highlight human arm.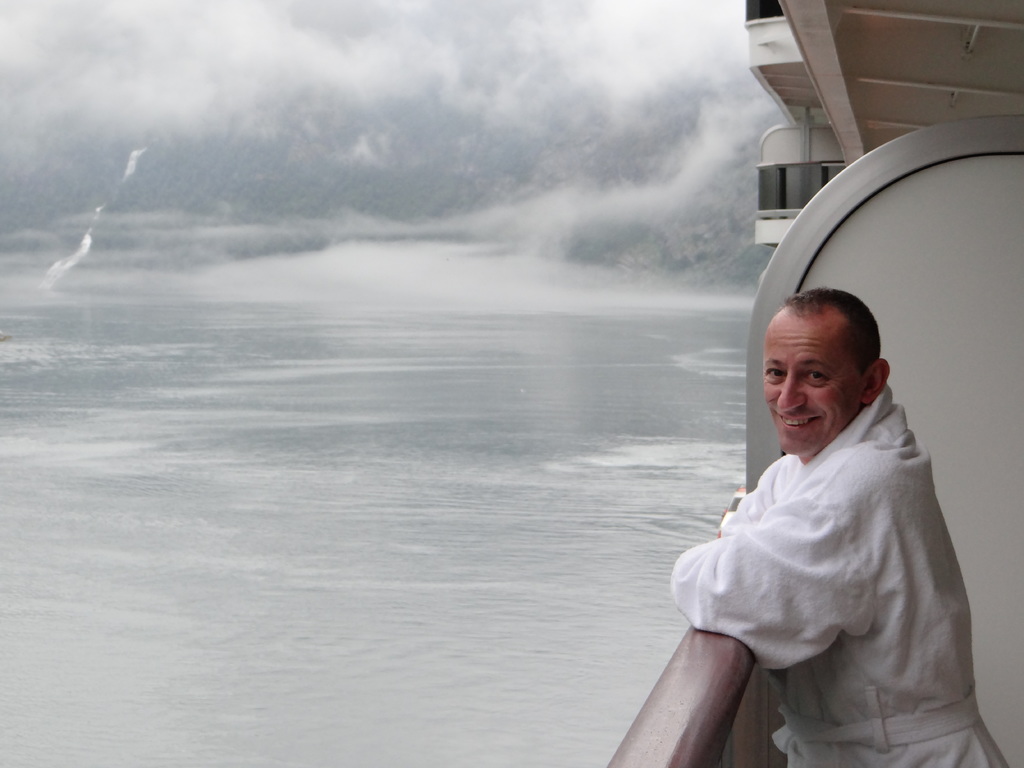
Highlighted region: (x1=669, y1=481, x2=868, y2=656).
